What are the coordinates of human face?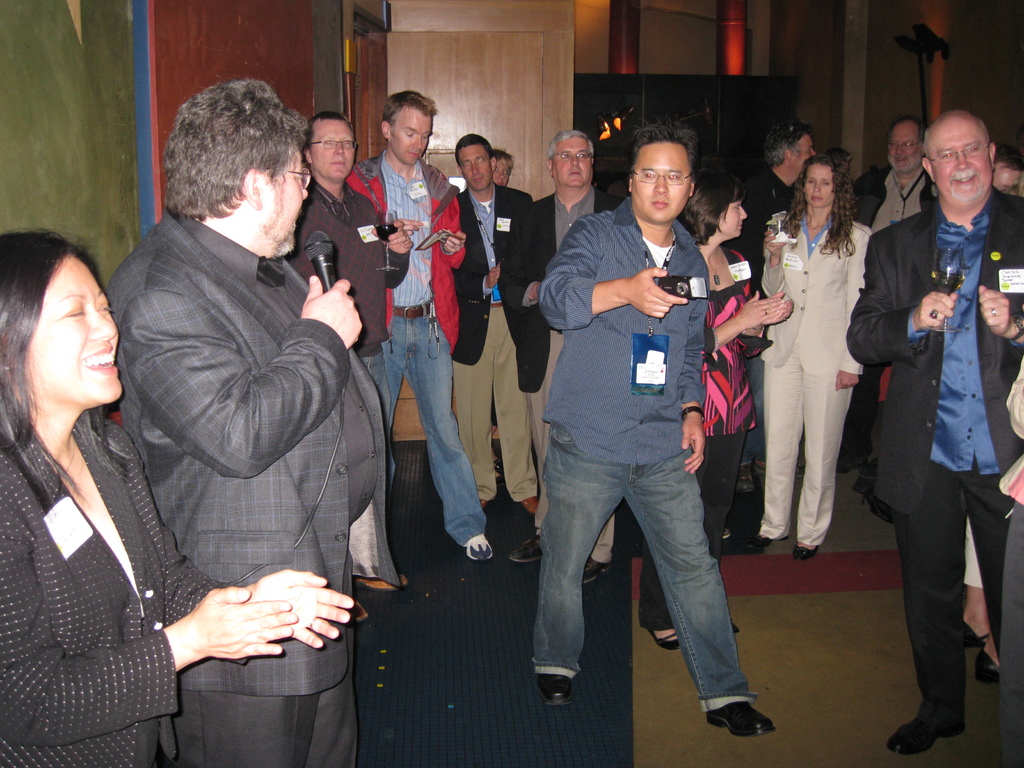
(632,140,694,222).
